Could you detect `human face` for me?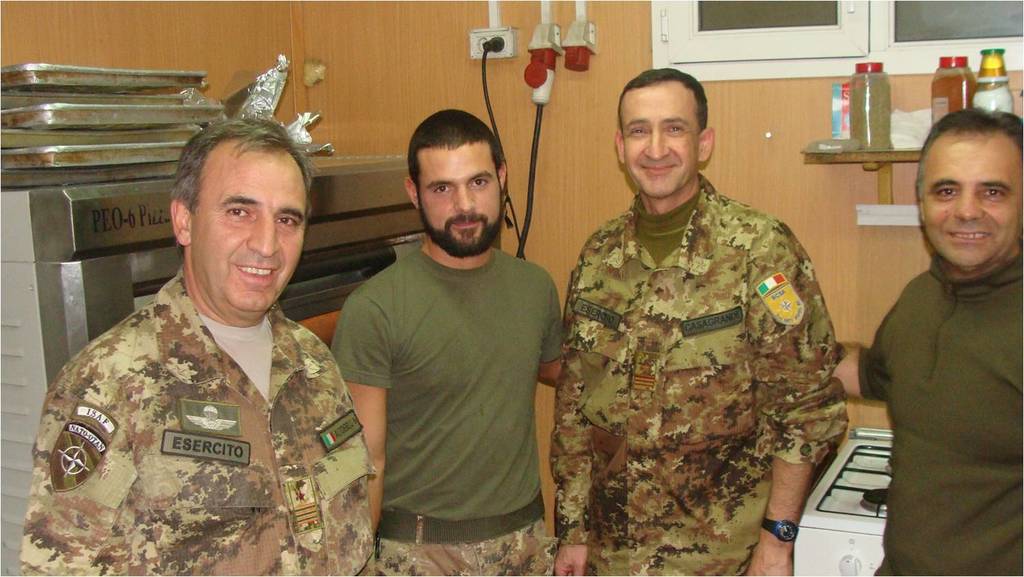
Detection result: rect(620, 87, 702, 197).
